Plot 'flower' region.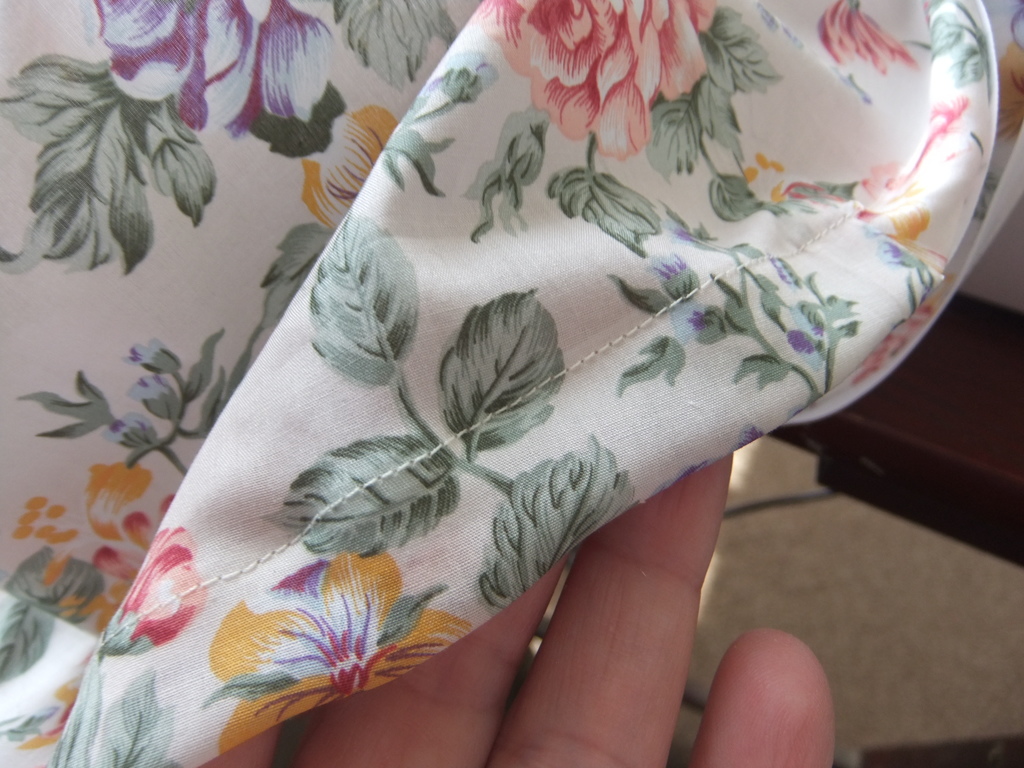
Plotted at pyautogui.locateOnScreen(89, 0, 356, 141).
